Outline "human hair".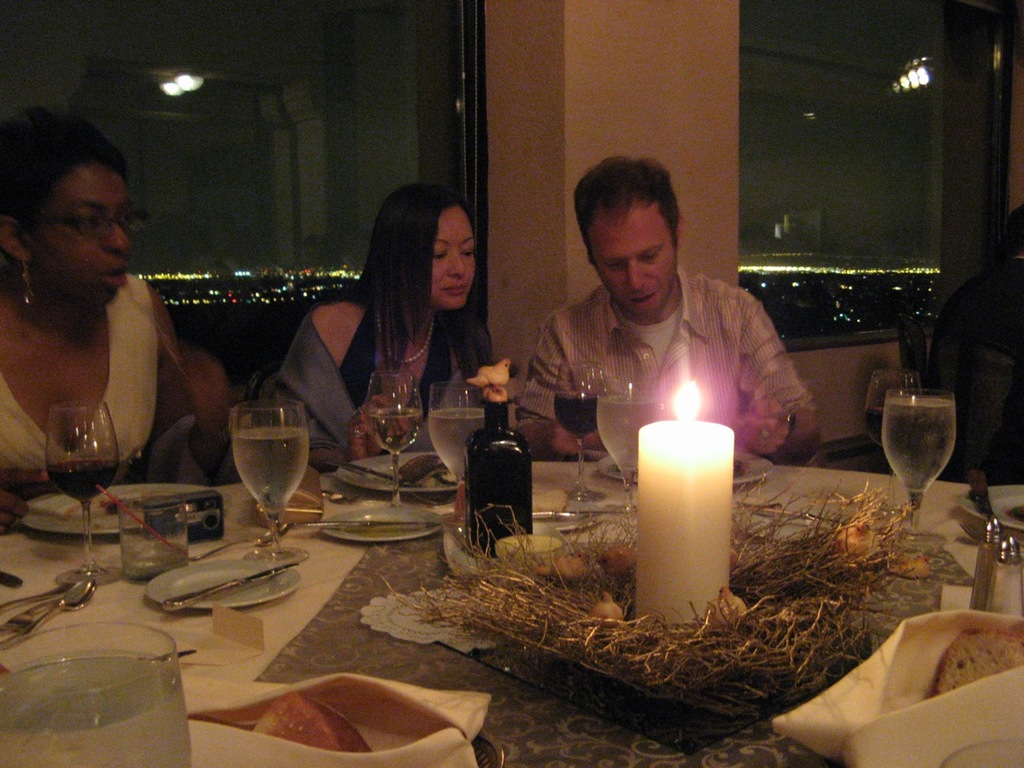
Outline: 0/106/128/270.
